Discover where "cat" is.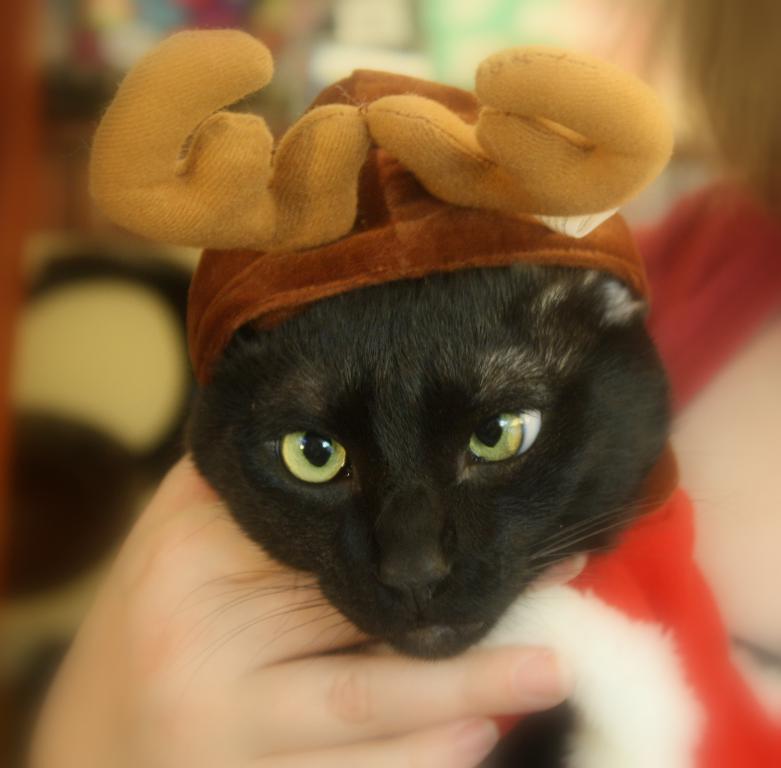
Discovered at {"x1": 155, "y1": 63, "x2": 780, "y2": 767}.
